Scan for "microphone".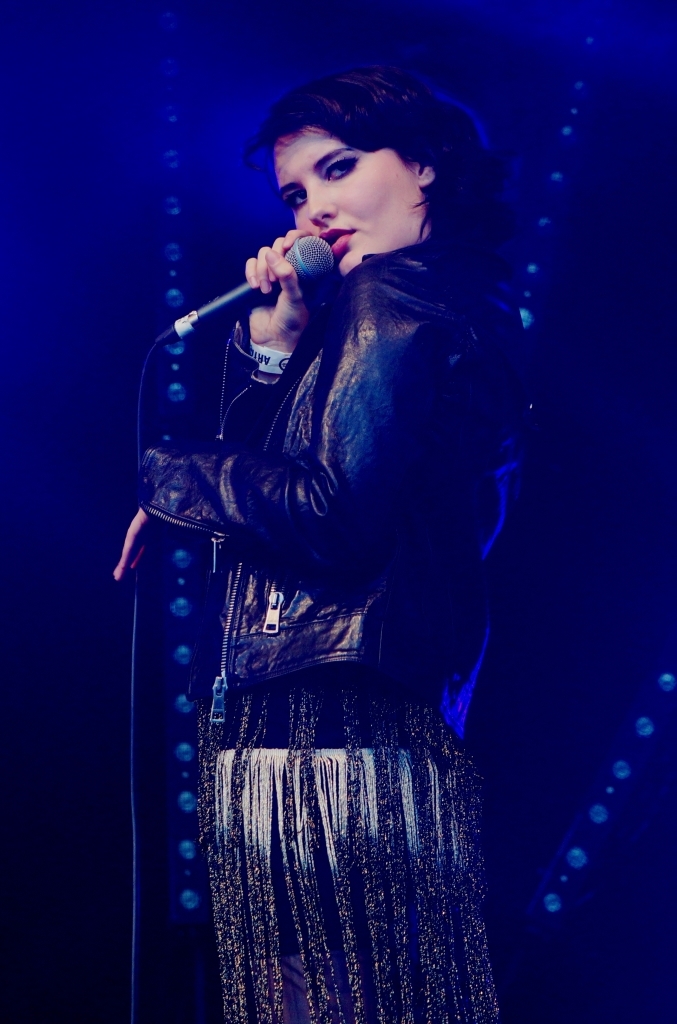
Scan result: (left=172, top=218, right=346, bottom=359).
